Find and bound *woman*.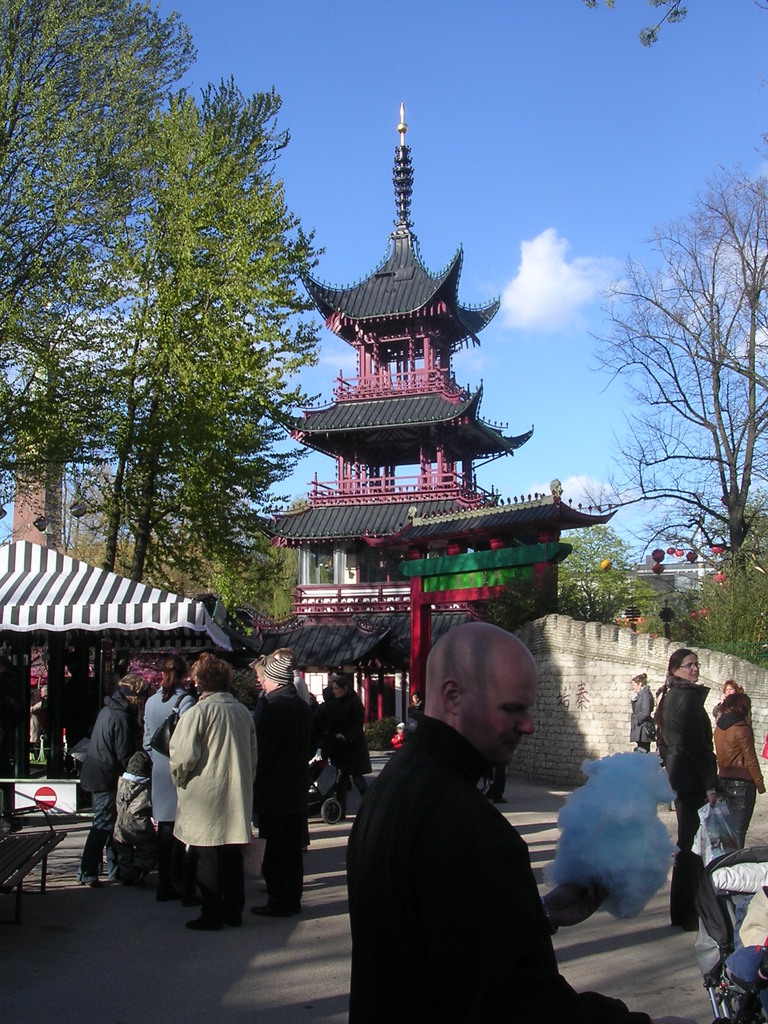
Bound: detection(721, 679, 733, 694).
